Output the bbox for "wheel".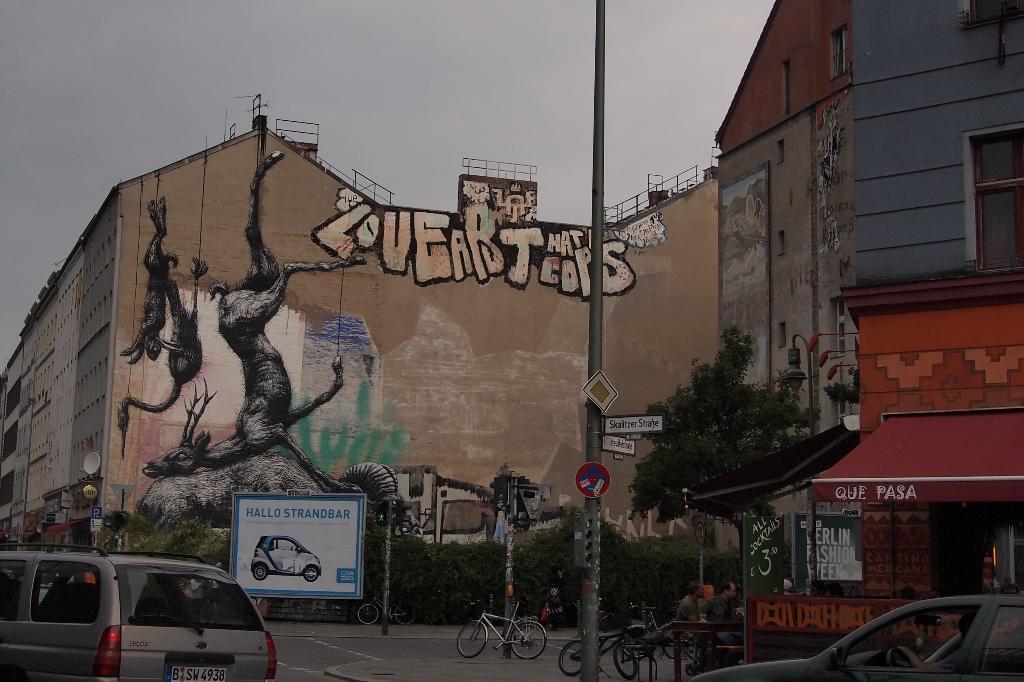
{"x1": 662, "y1": 633, "x2": 701, "y2": 663}.
